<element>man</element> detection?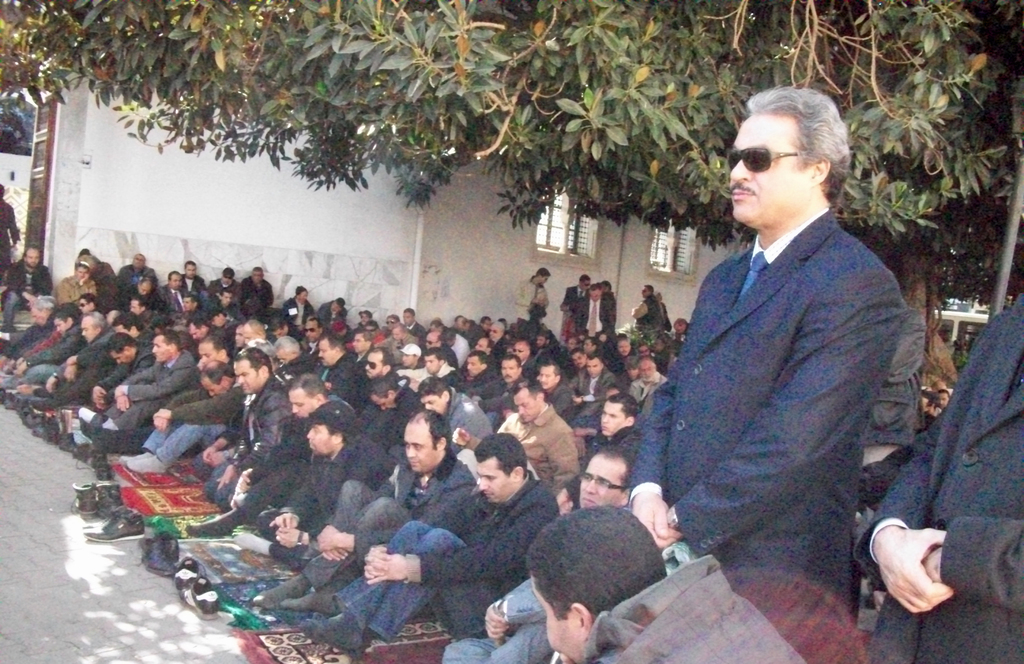
{"left": 116, "top": 253, "right": 158, "bottom": 295}
